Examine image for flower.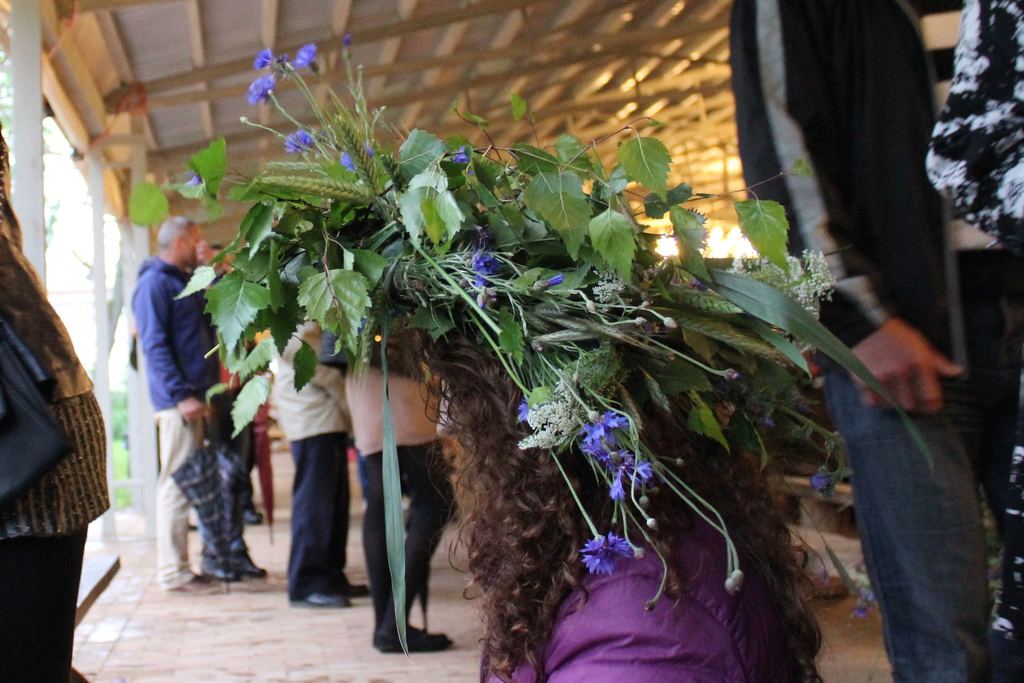
Examination result: box(192, 164, 202, 188).
